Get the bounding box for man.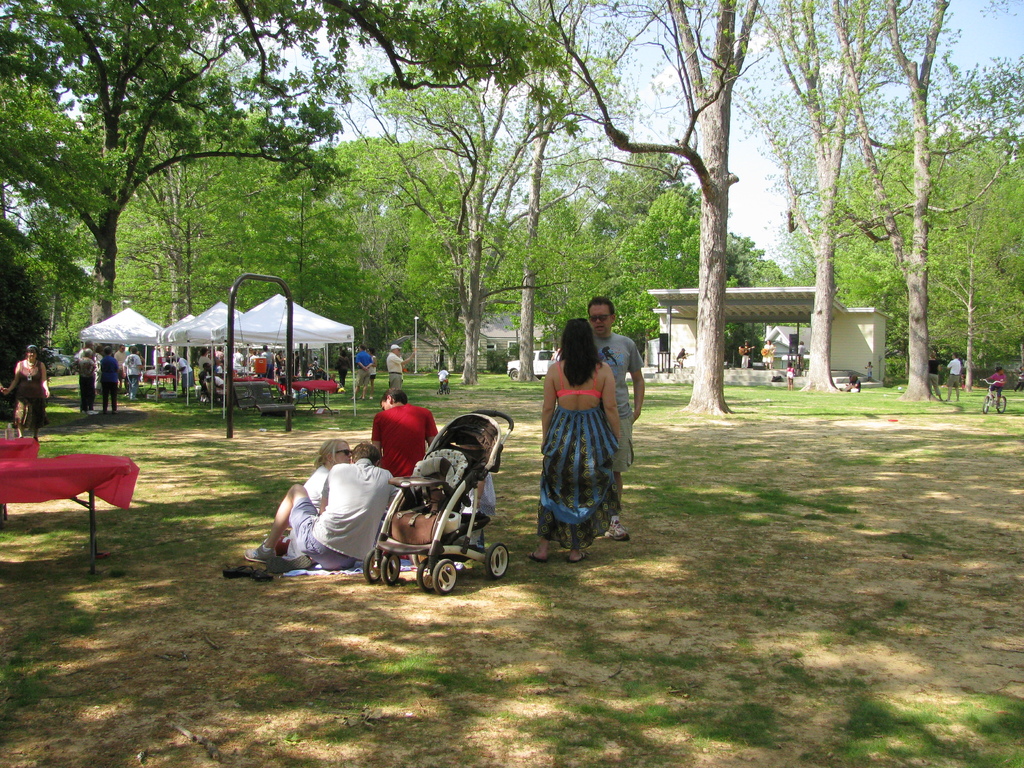
l=70, t=338, r=100, b=400.
